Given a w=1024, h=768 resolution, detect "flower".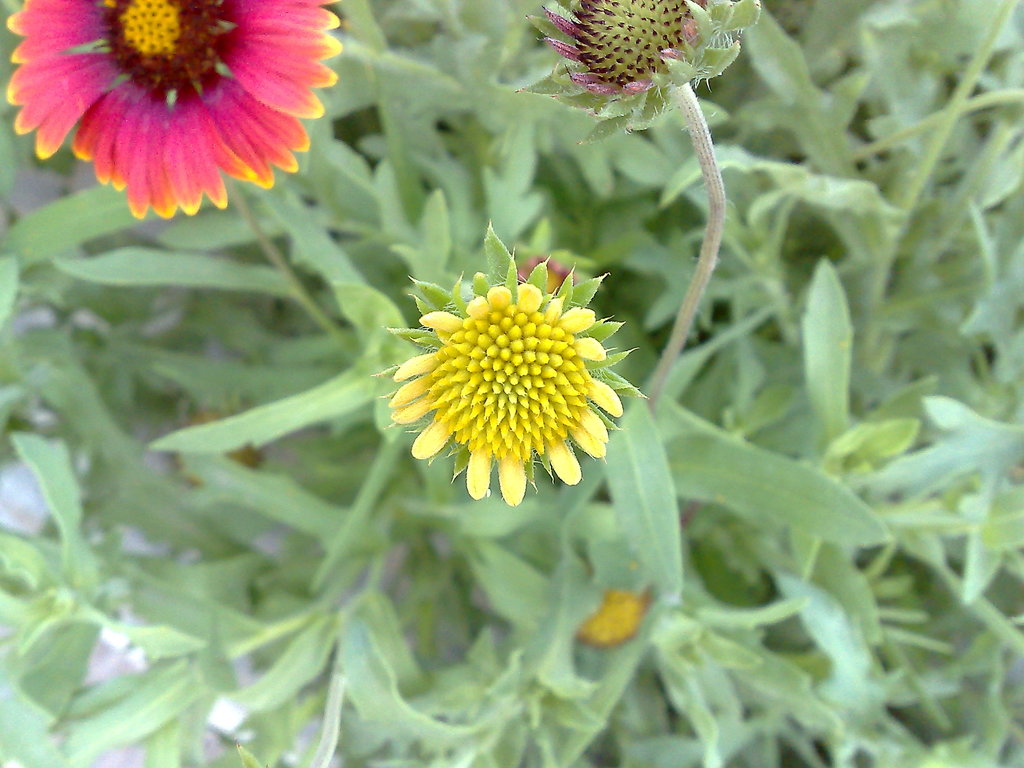
select_region(376, 242, 621, 506).
